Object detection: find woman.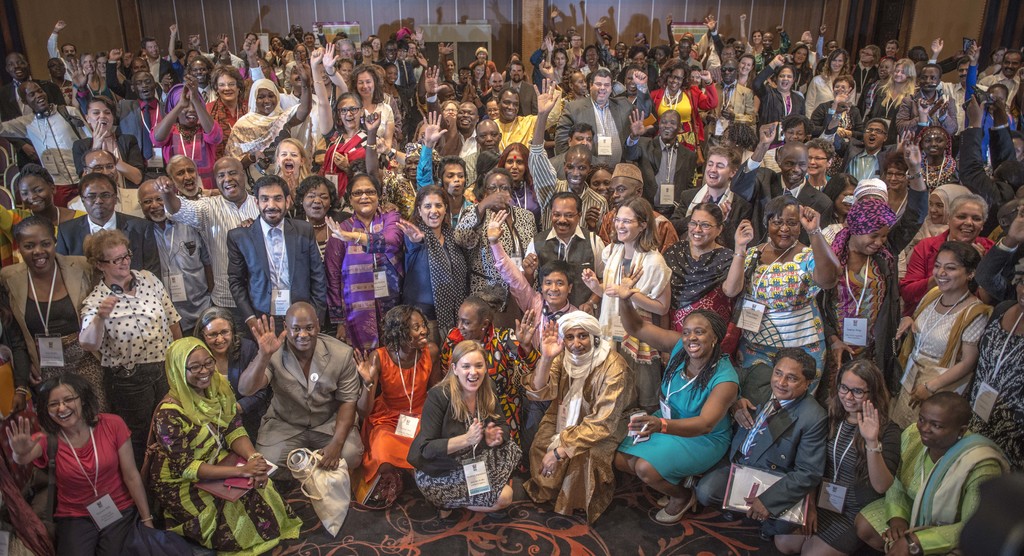
[left=216, top=50, right=315, bottom=196].
